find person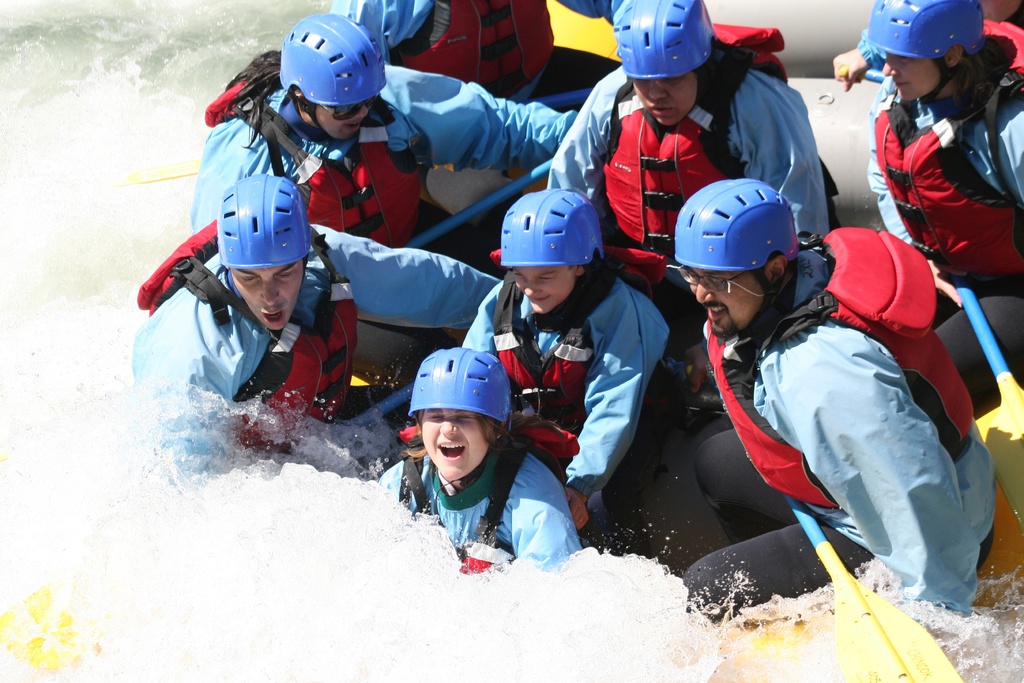
379, 342, 582, 584
